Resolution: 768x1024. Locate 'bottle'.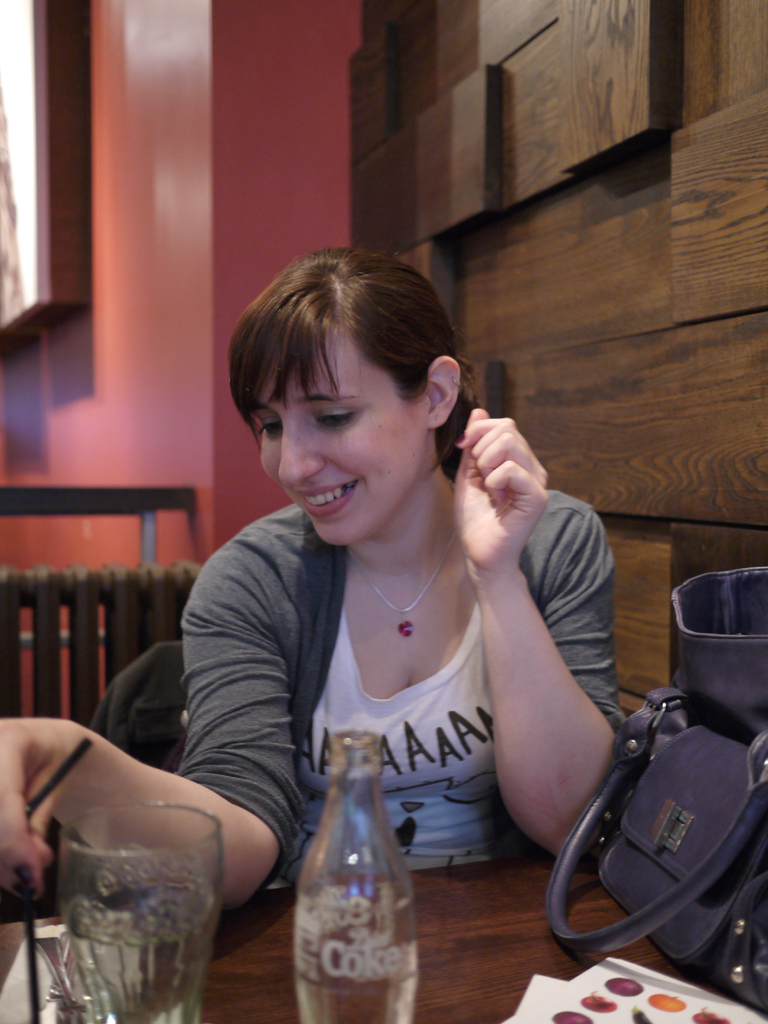
292,728,424,1023.
